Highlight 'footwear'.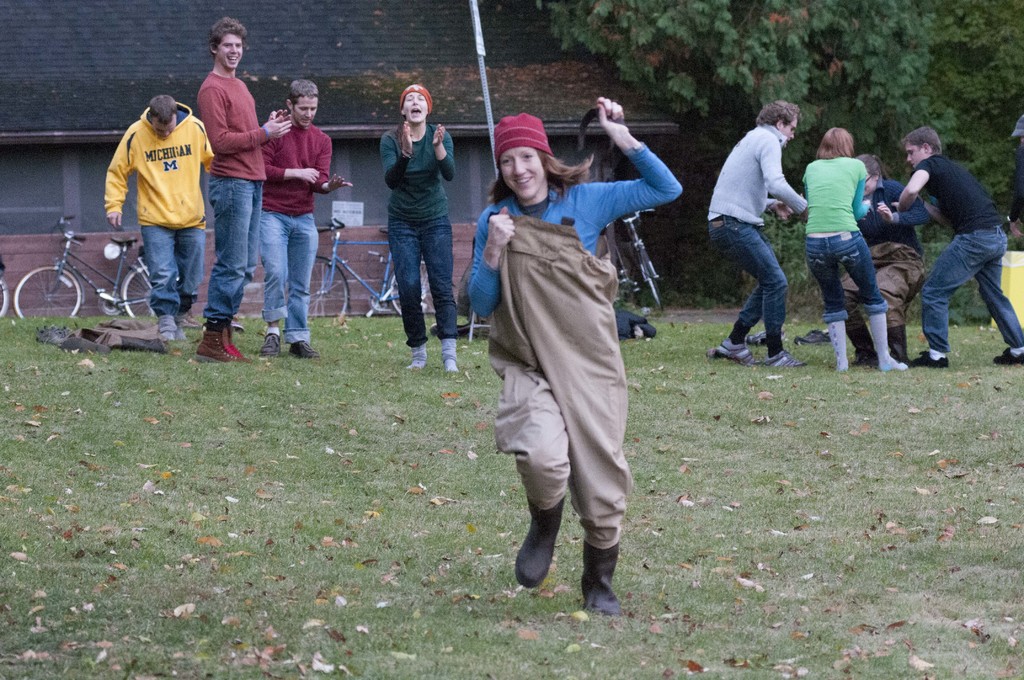
Highlighted region: (left=845, top=323, right=877, bottom=369).
